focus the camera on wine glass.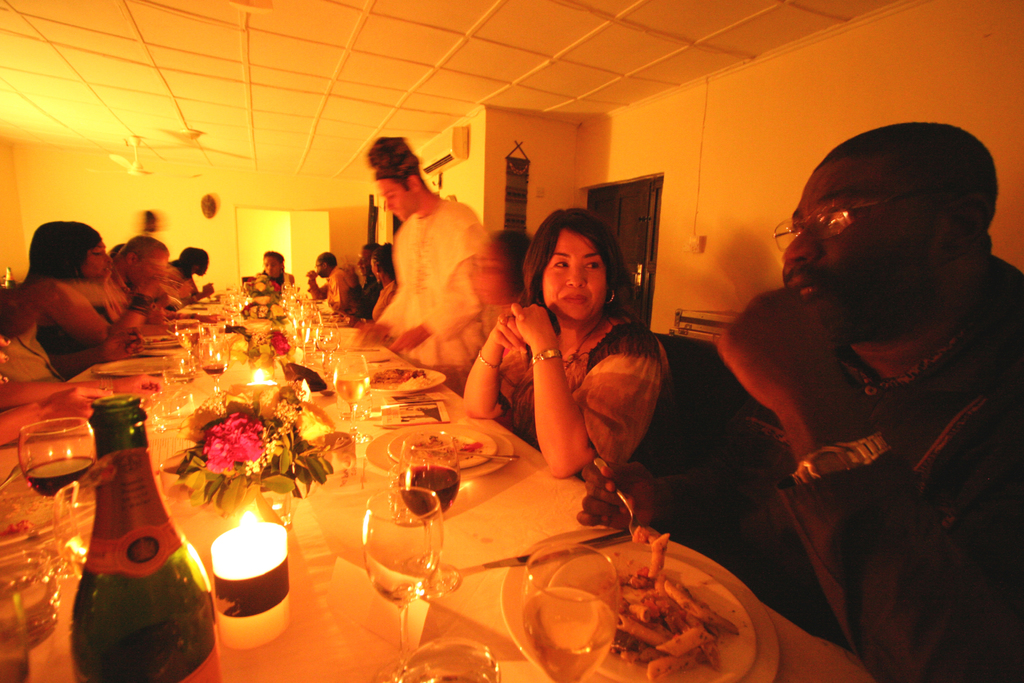
Focus region: BBox(398, 434, 459, 595).
